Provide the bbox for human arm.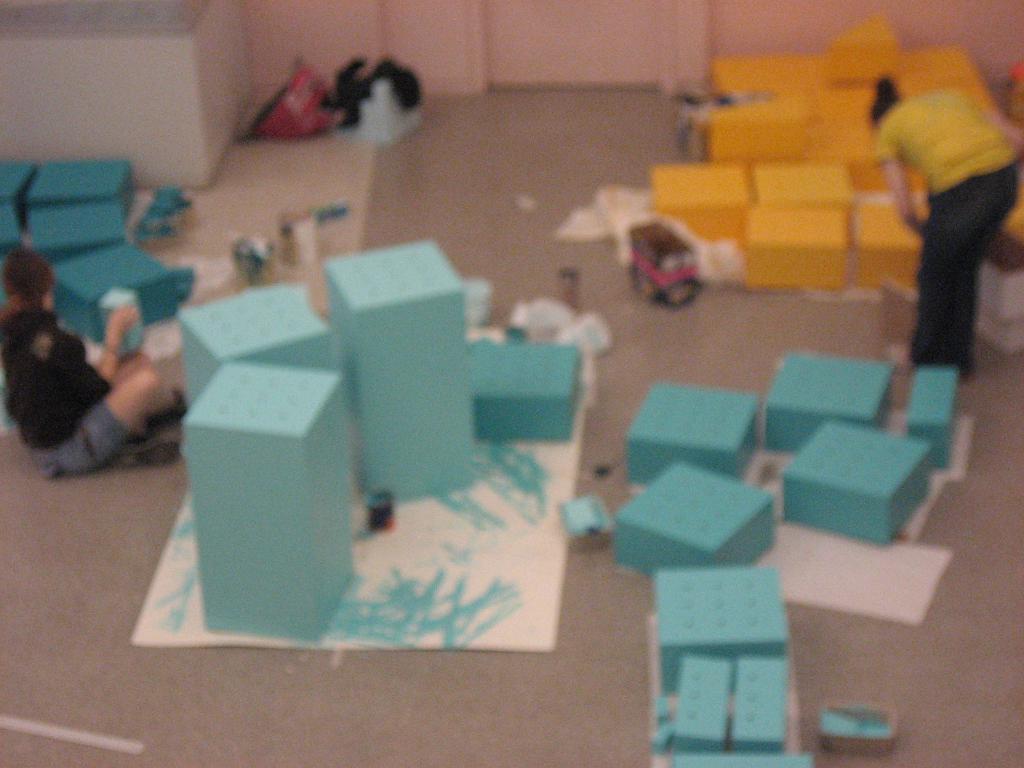
x1=868, y1=120, x2=929, y2=241.
